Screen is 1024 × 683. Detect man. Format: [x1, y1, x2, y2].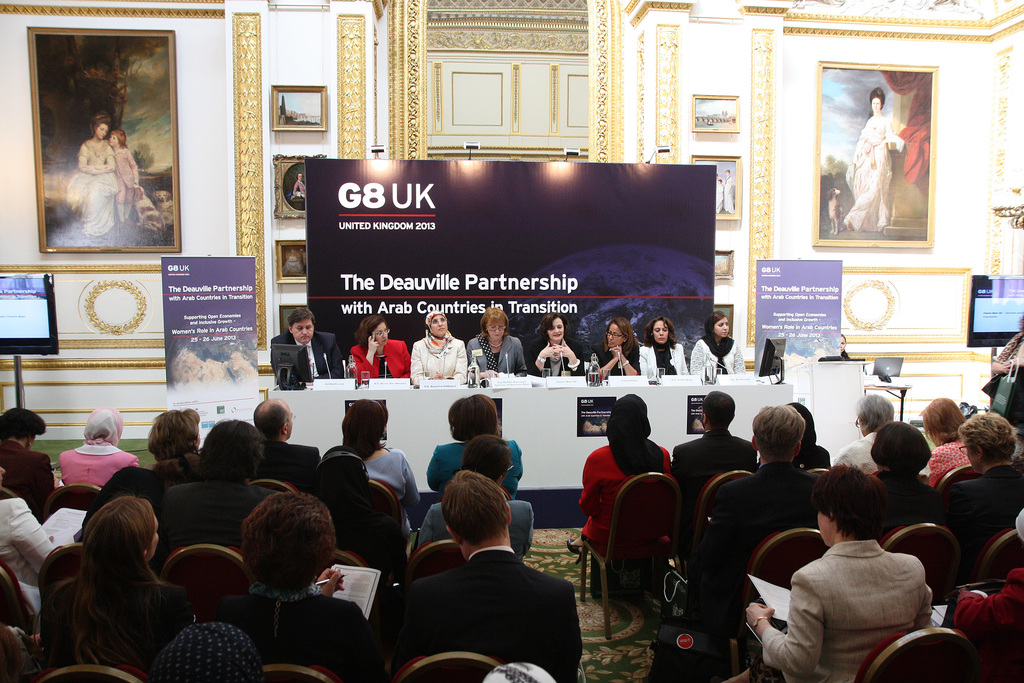
[376, 484, 570, 682].
